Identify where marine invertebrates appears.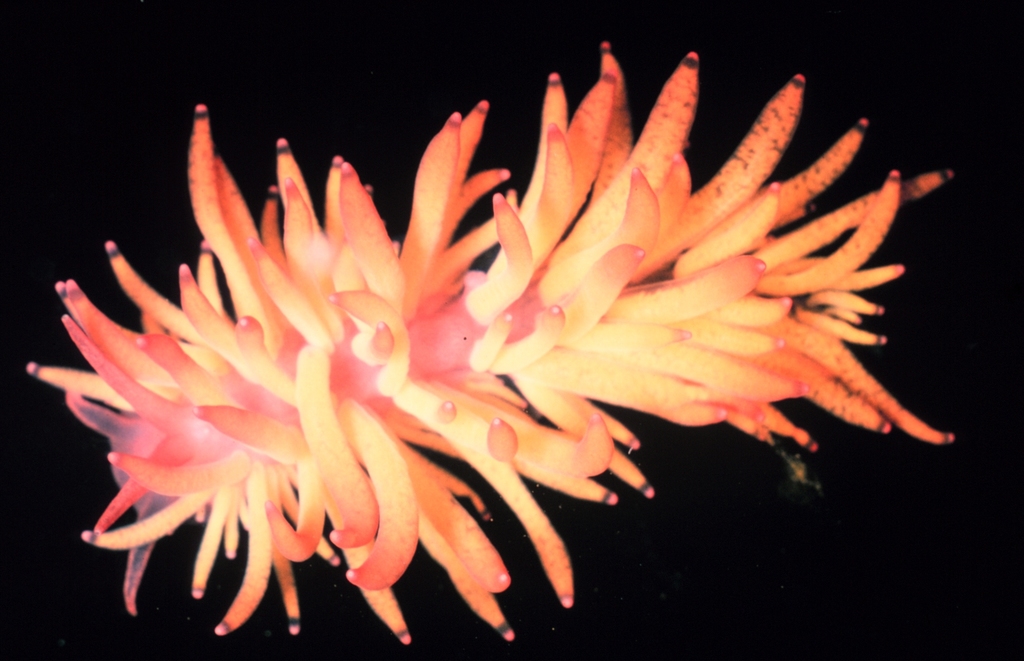
Appears at l=29, t=44, r=950, b=647.
